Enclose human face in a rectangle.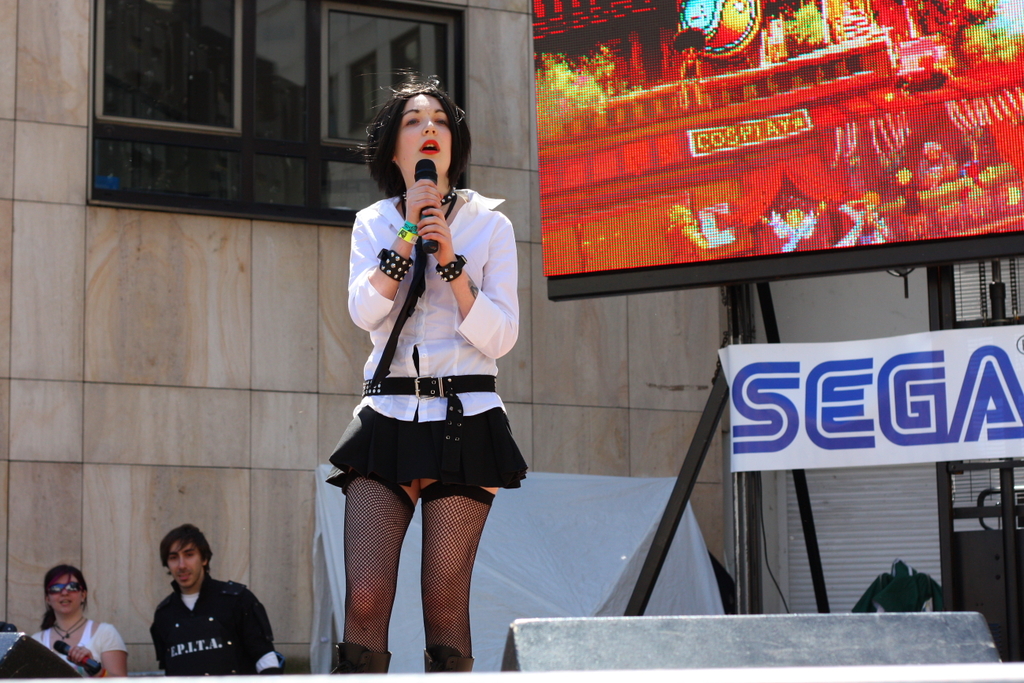
BBox(167, 539, 204, 589).
